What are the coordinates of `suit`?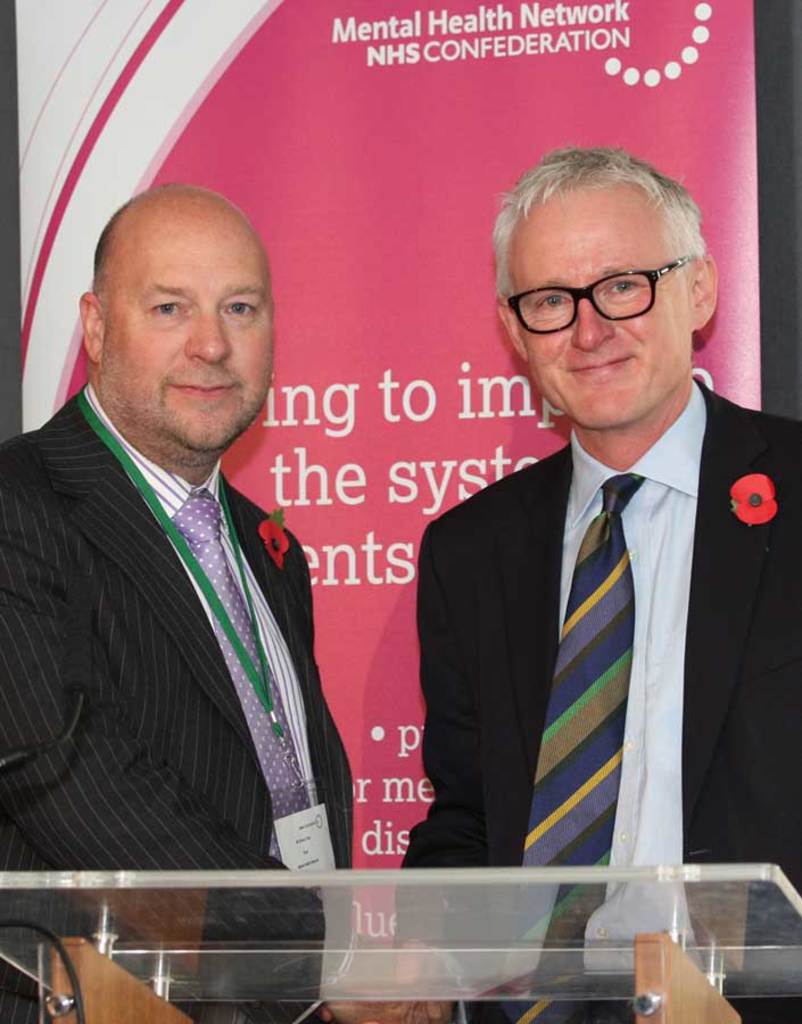
(x1=389, y1=375, x2=801, y2=1023).
